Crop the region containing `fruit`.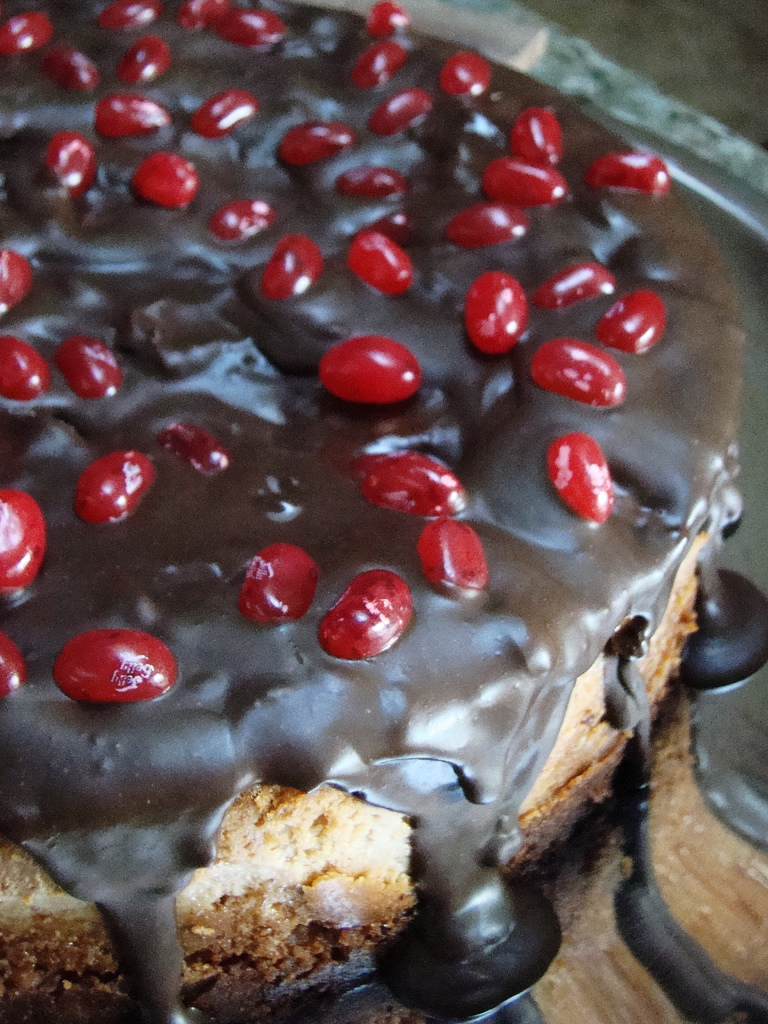
Crop region: detection(584, 145, 680, 200).
